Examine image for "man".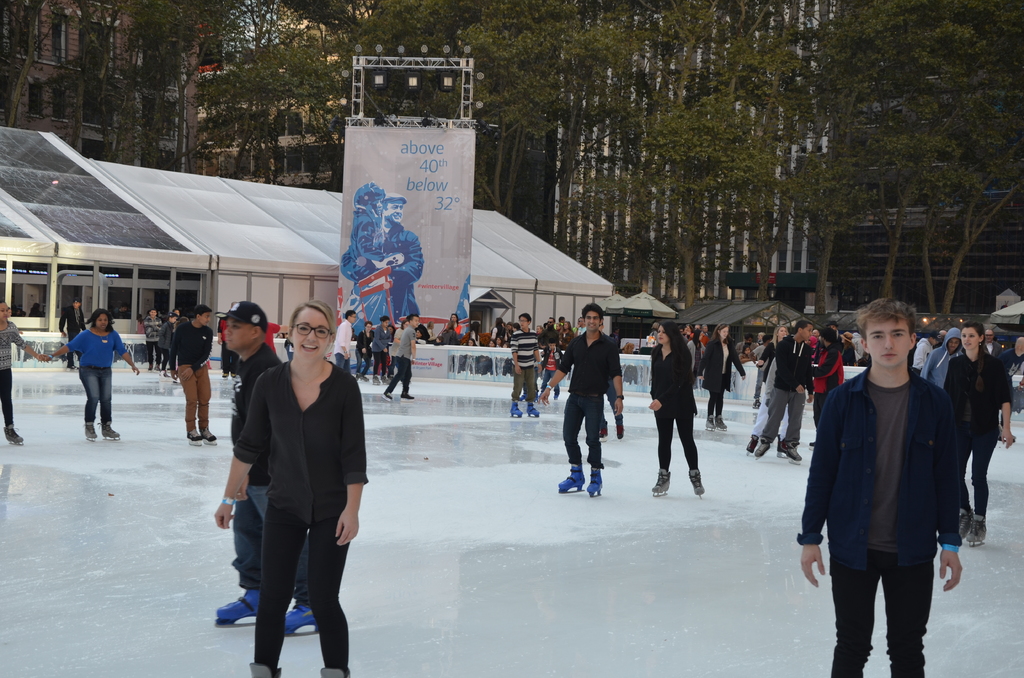
Examination result: (351, 323, 374, 382).
